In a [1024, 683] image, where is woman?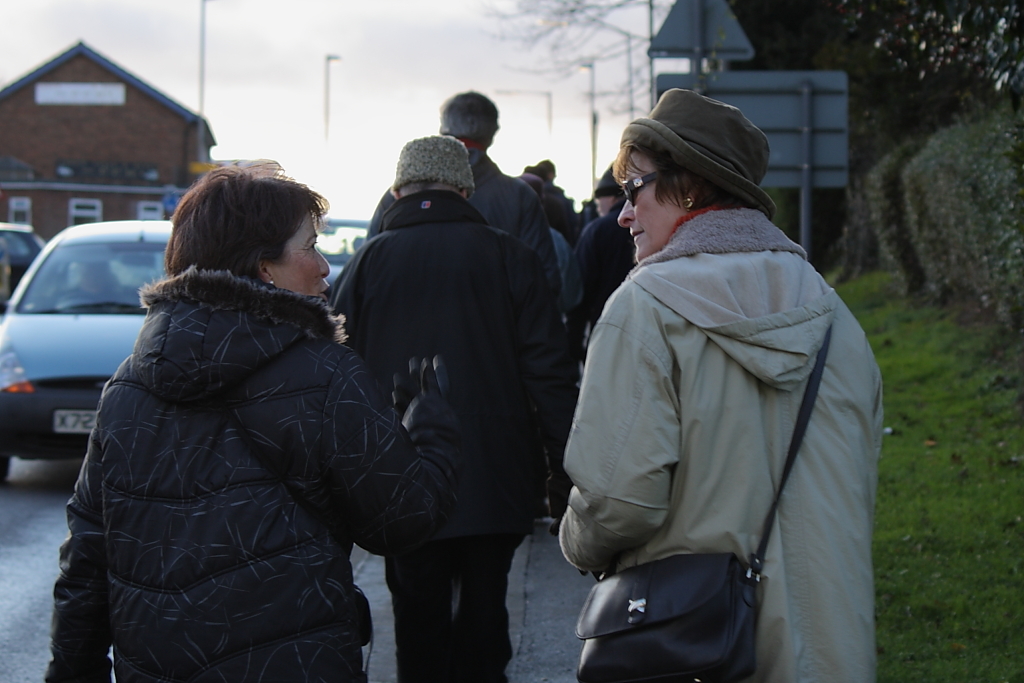
[551,88,889,682].
